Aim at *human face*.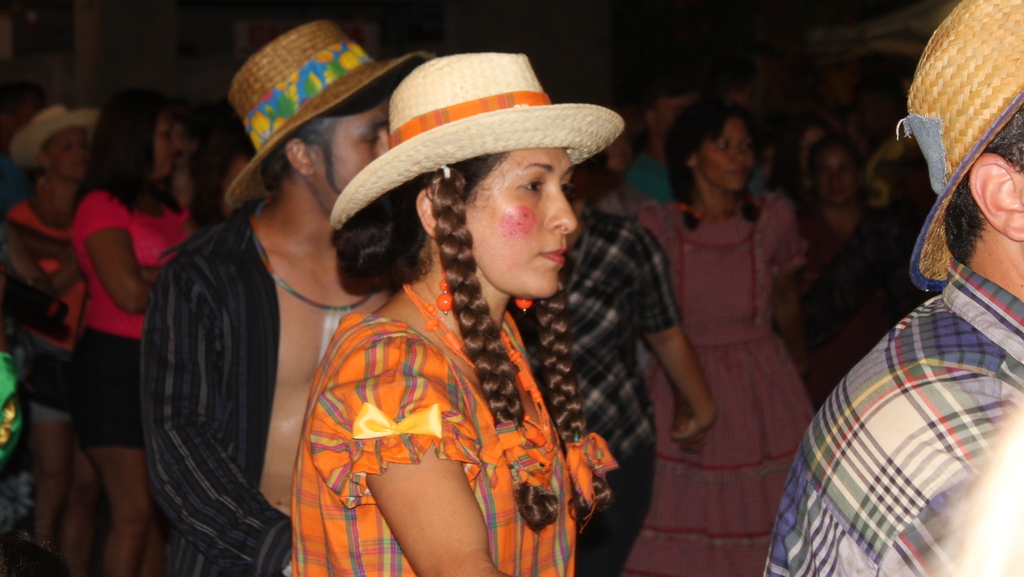
Aimed at region(810, 153, 860, 204).
